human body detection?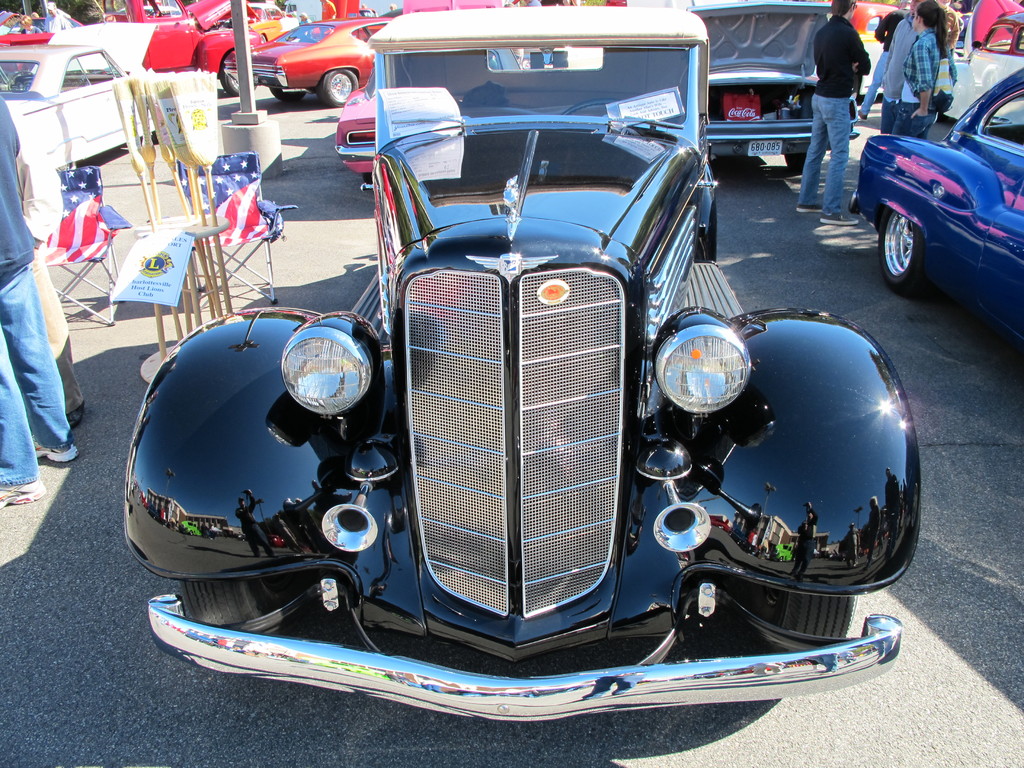
{"left": 882, "top": 12, "right": 919, "bottom": 132}
